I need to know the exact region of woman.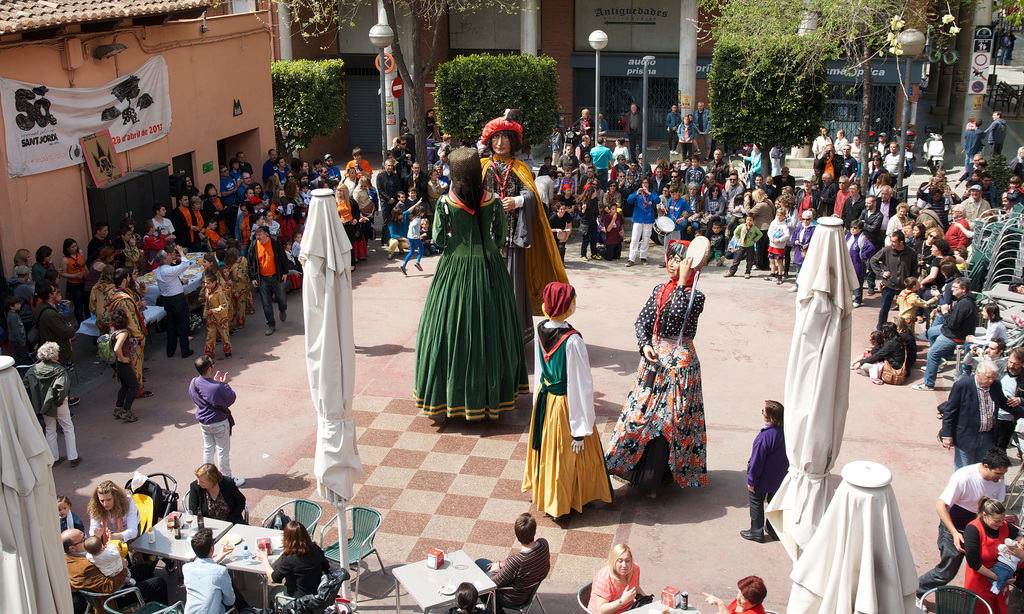
Region: bbox=[139, 216, 168, 270].
